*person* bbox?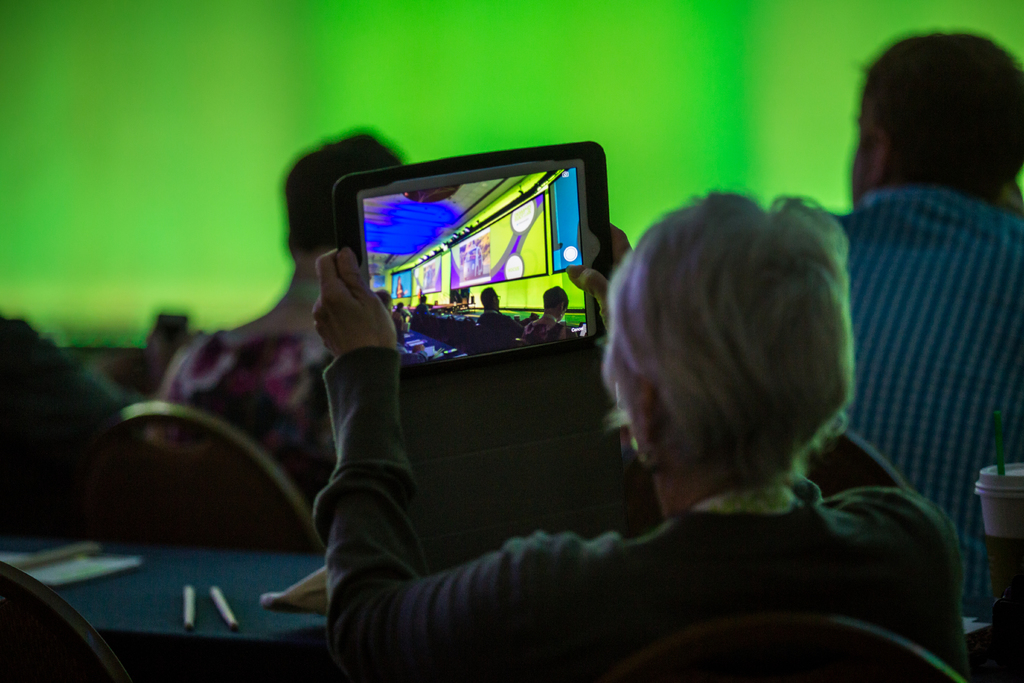
pyautogui.locateOnScreen(819, 22, 1023, 551)
